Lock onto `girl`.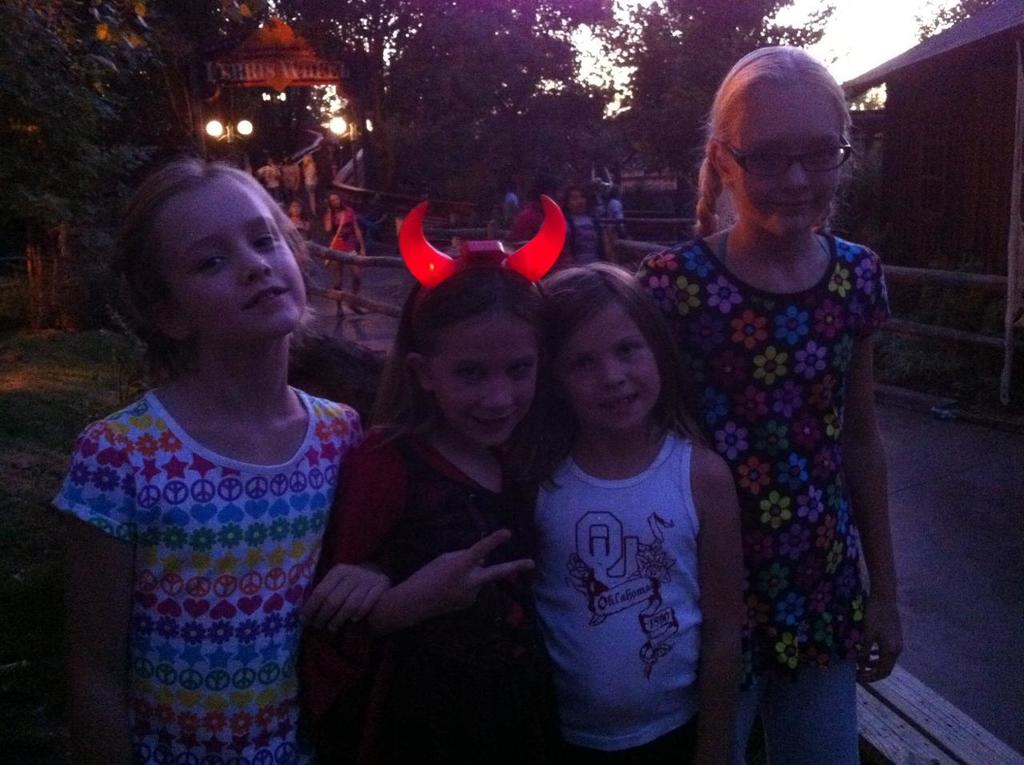
Locked: <region>310, 196, 578, 763</region>.
